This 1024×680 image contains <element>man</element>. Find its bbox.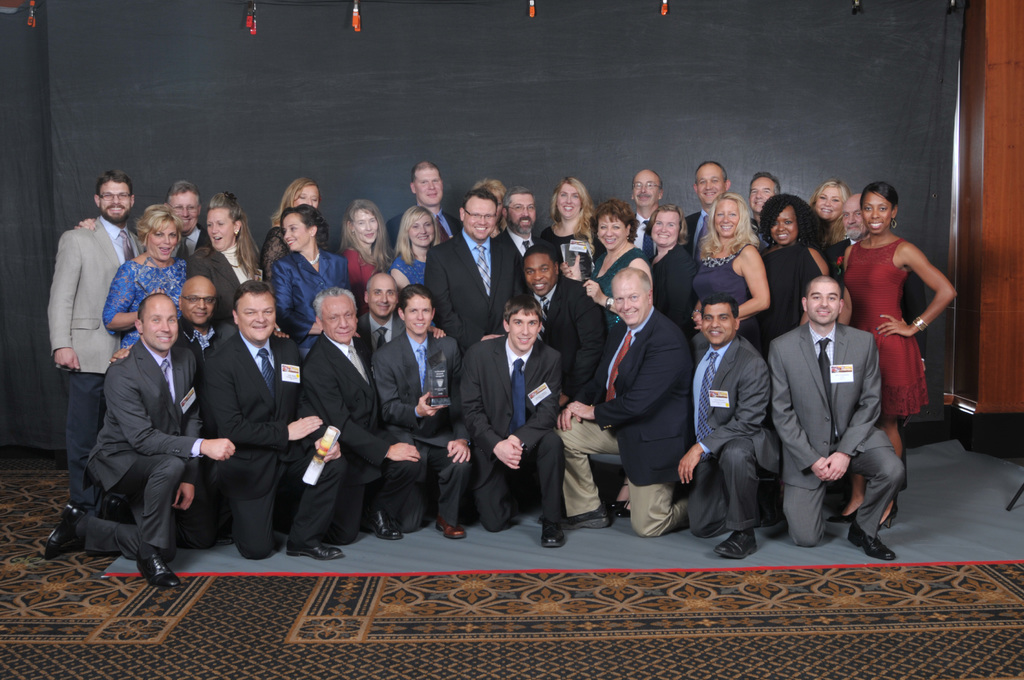
bbox(744, 172, 786, 257).
